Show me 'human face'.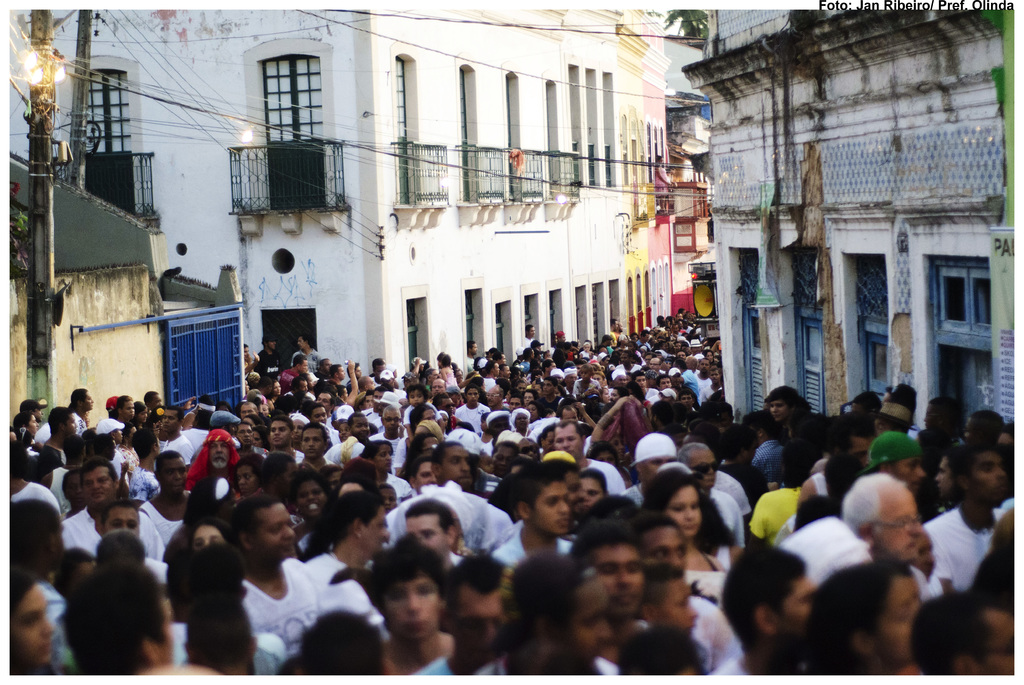
'human face' is here: 349 410 365 435.
